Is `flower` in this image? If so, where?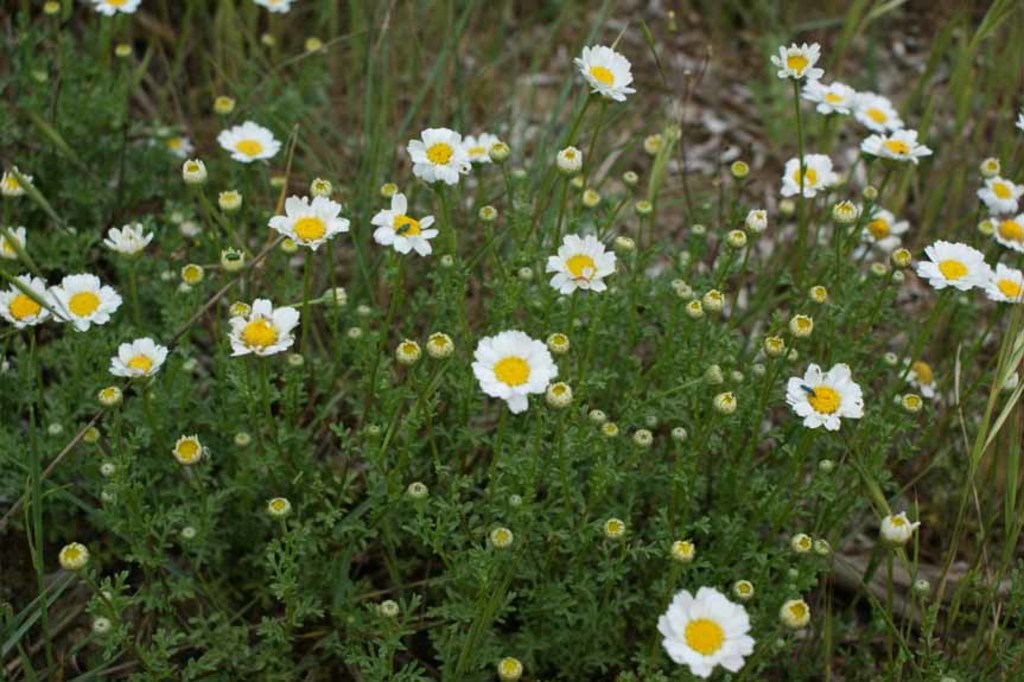
Yes, at pyautogui.locateOnScreen(606, 225, 636, 260).
